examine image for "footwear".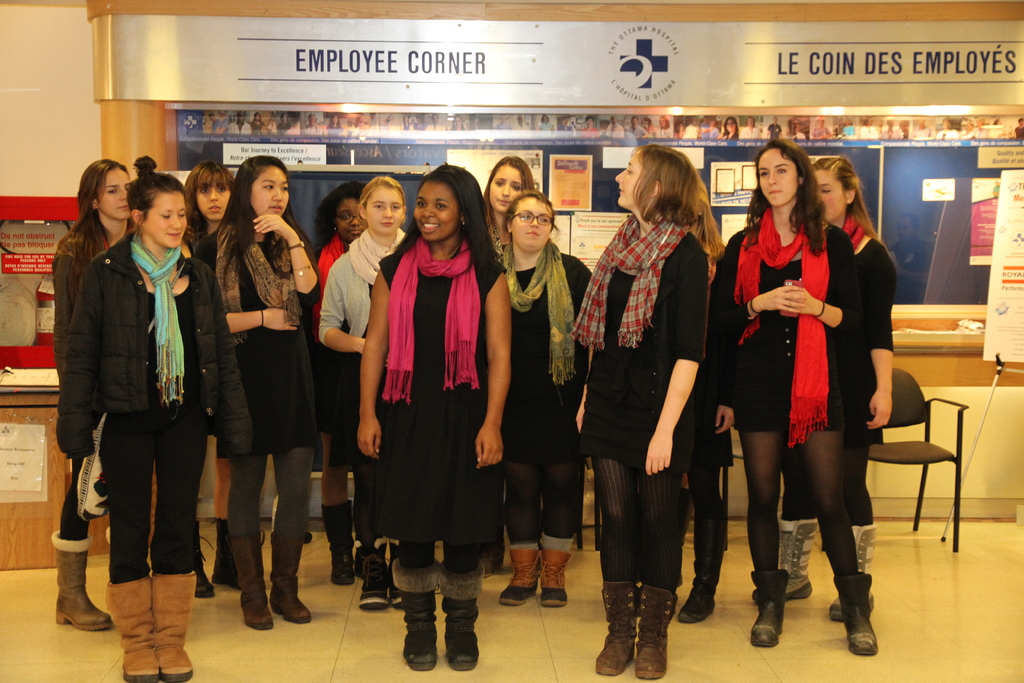
Examination result: BBox(237, 529, 269, 632).
